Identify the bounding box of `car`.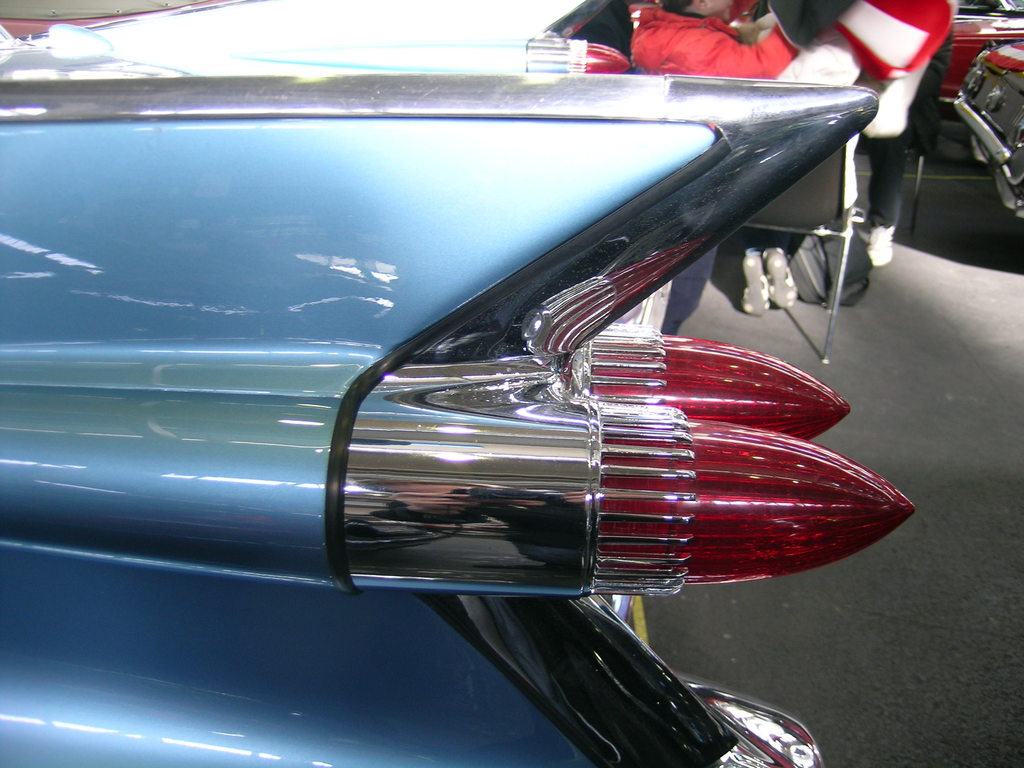
{"left": 24, "top": 64, "right": 938, "bottom": 742}.
